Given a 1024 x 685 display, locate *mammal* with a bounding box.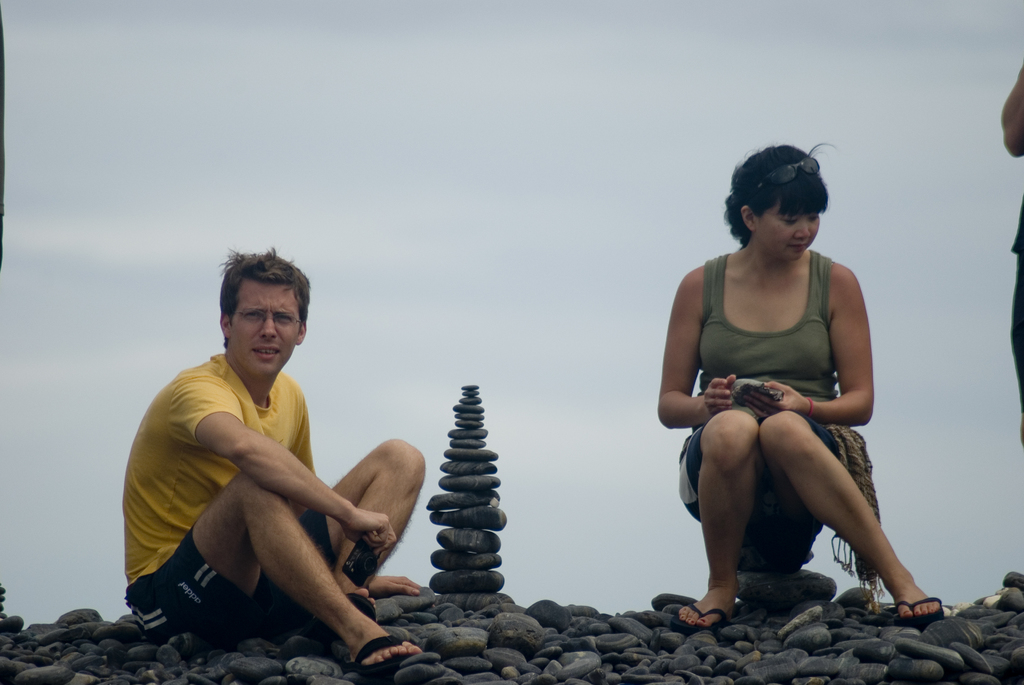
Located: <box>103,267,403,653</box>.
